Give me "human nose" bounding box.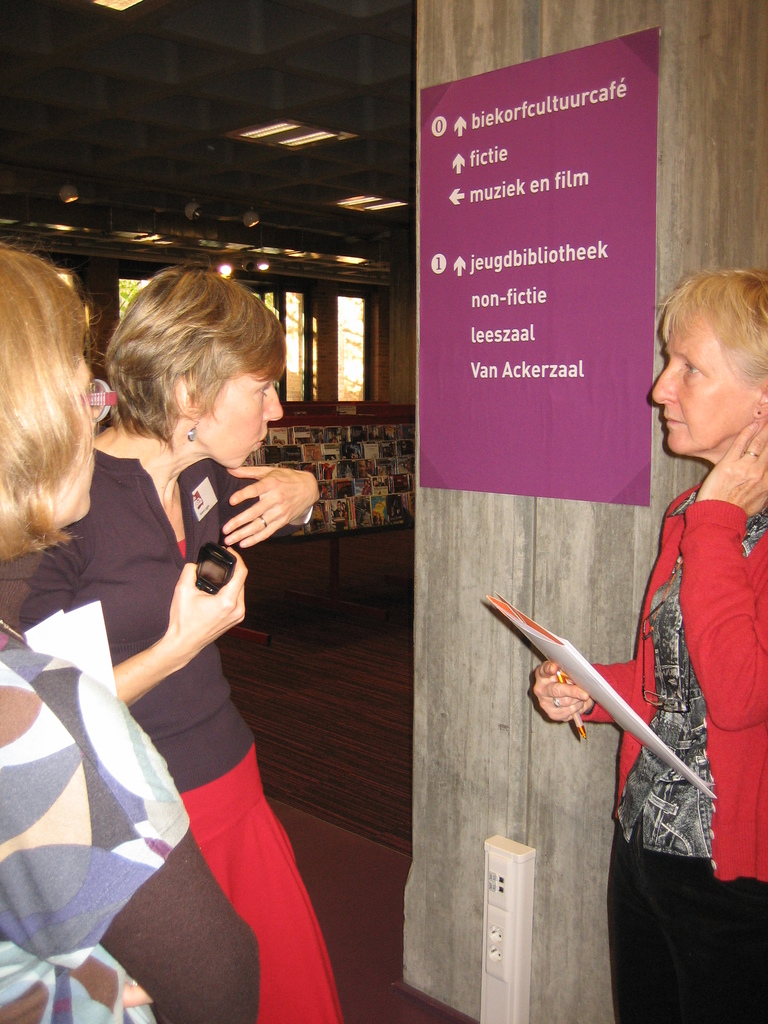
<box>262,385,287,420</box>.
